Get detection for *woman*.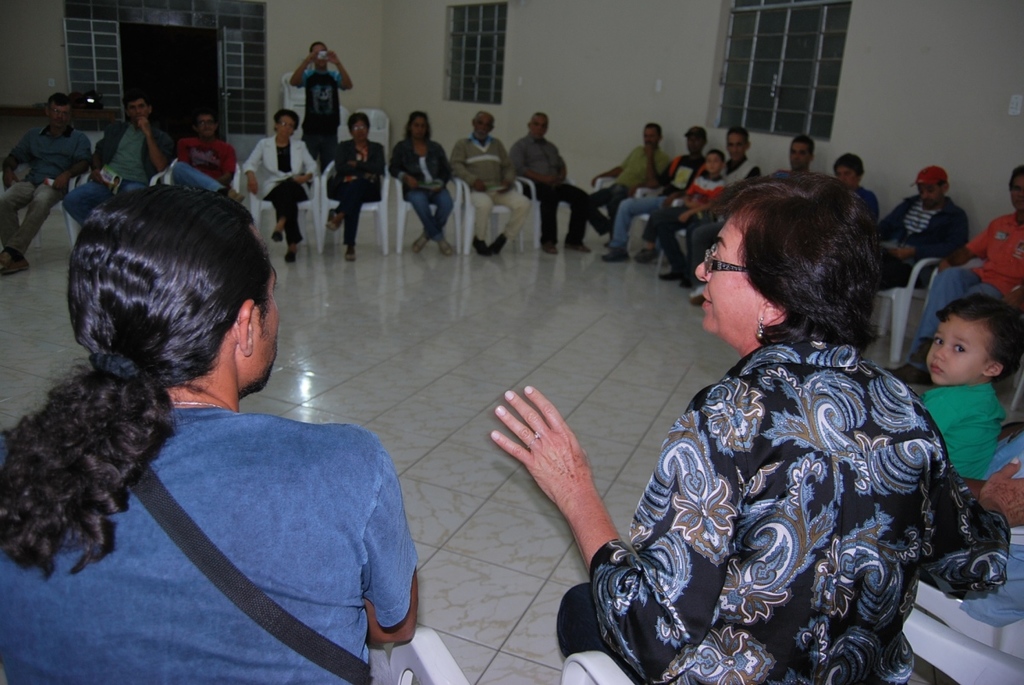
Detection: 383,112,453,252.
